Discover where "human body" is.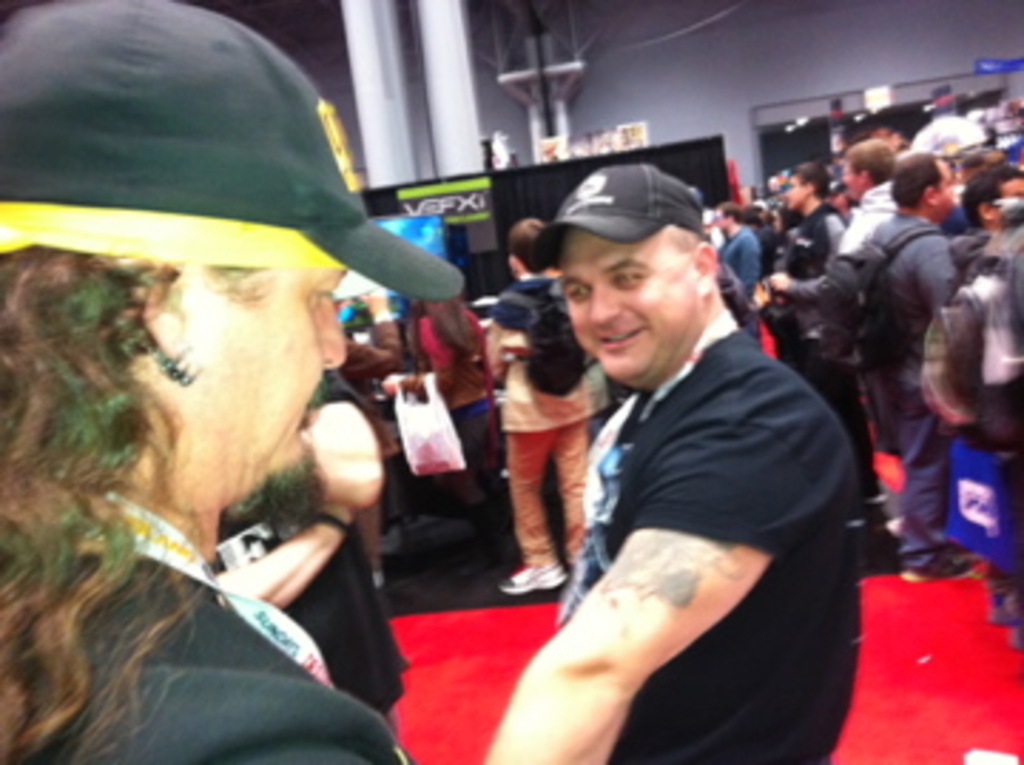
Discovered at 754 199 865 523.
